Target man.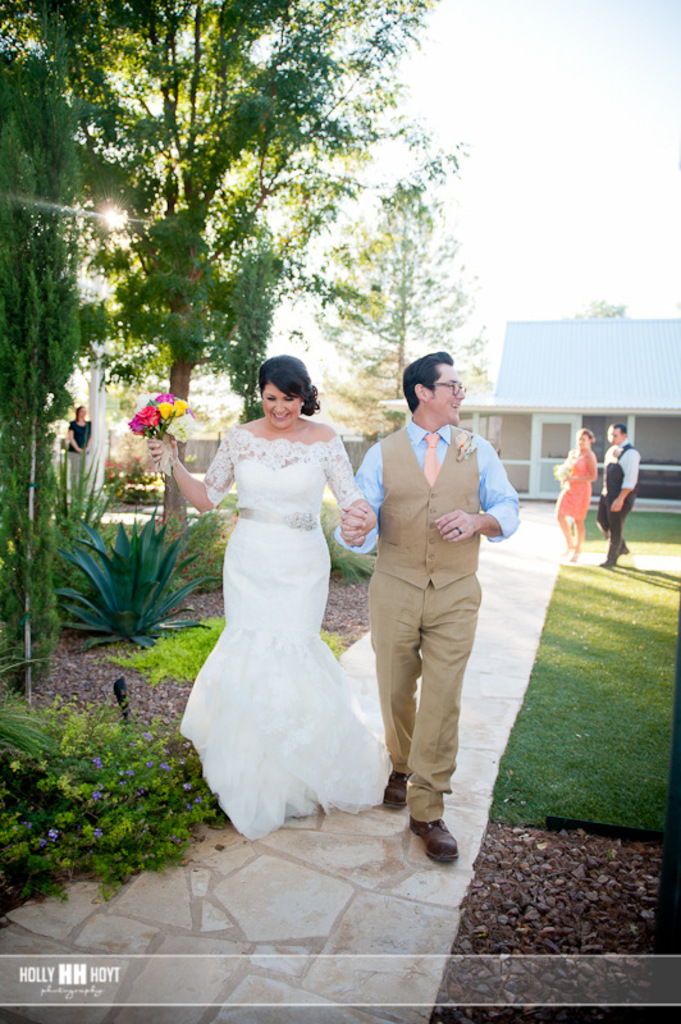
Target region: {"left": 352, "top": 353, "right": 508, "bottom": 864}.
